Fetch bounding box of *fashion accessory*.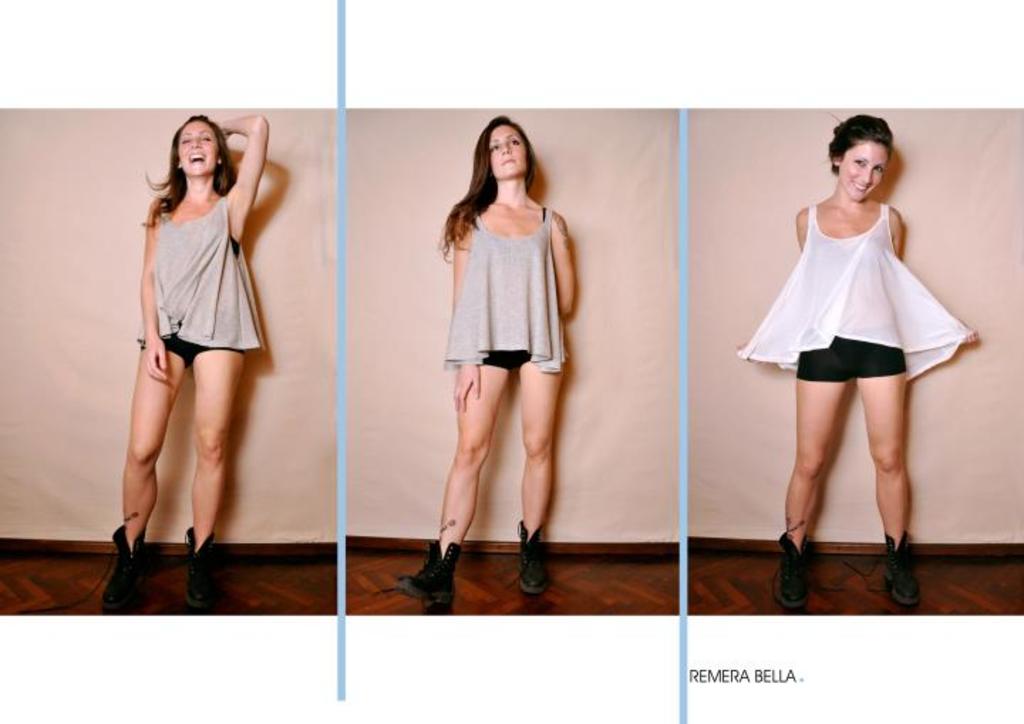
Bbox: Rect(503, 521, 549, 595).
